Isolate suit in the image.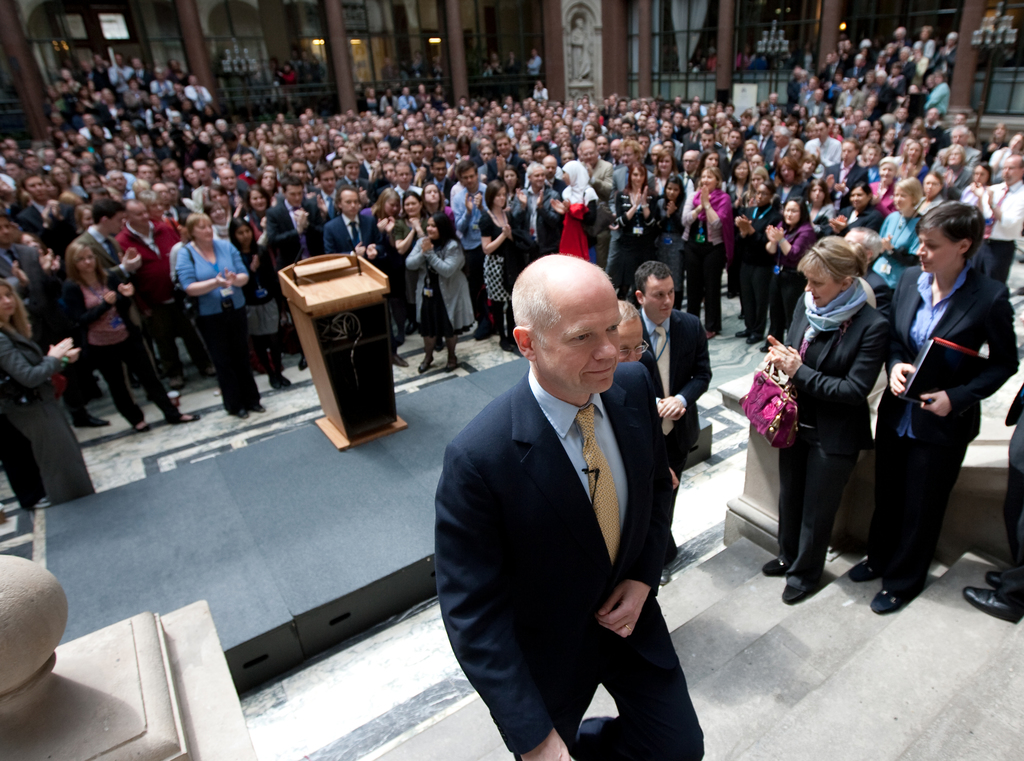
Isolated region: {"x1": 641, "y1": 308, "x2": 715, "y2": 565}.
